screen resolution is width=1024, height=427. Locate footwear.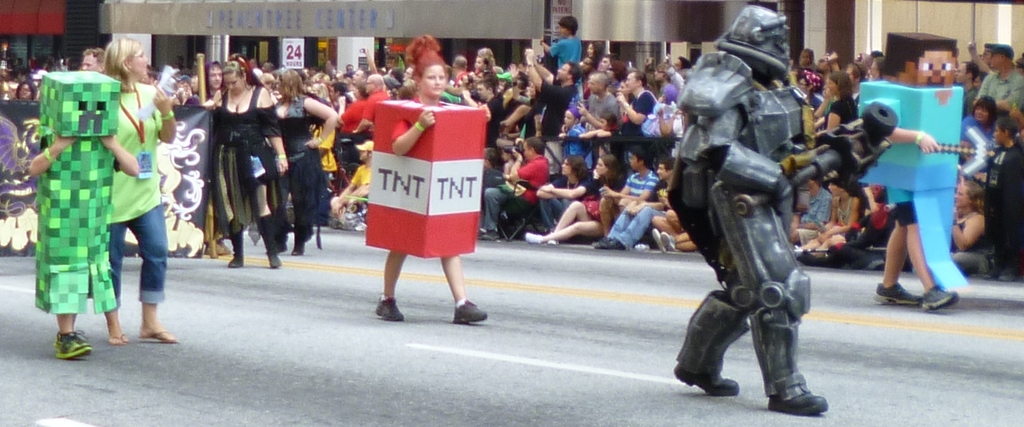
{"left": 485, "top": 230, "right": 497, "bottom": 243}.
